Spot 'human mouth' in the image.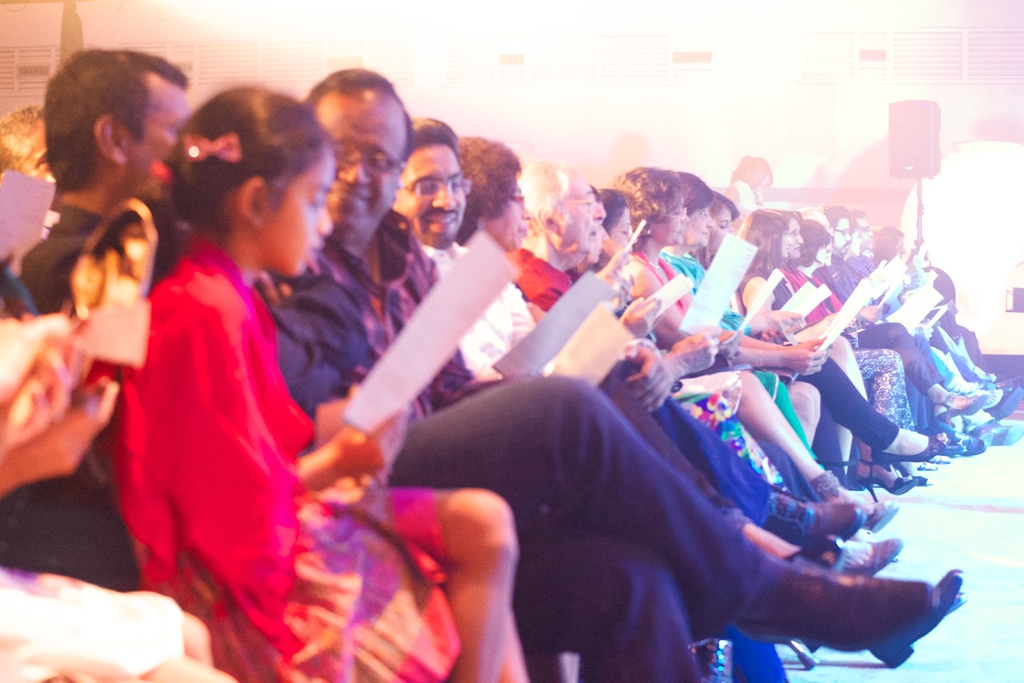
'human mouth' found at (331,190,377,204).
